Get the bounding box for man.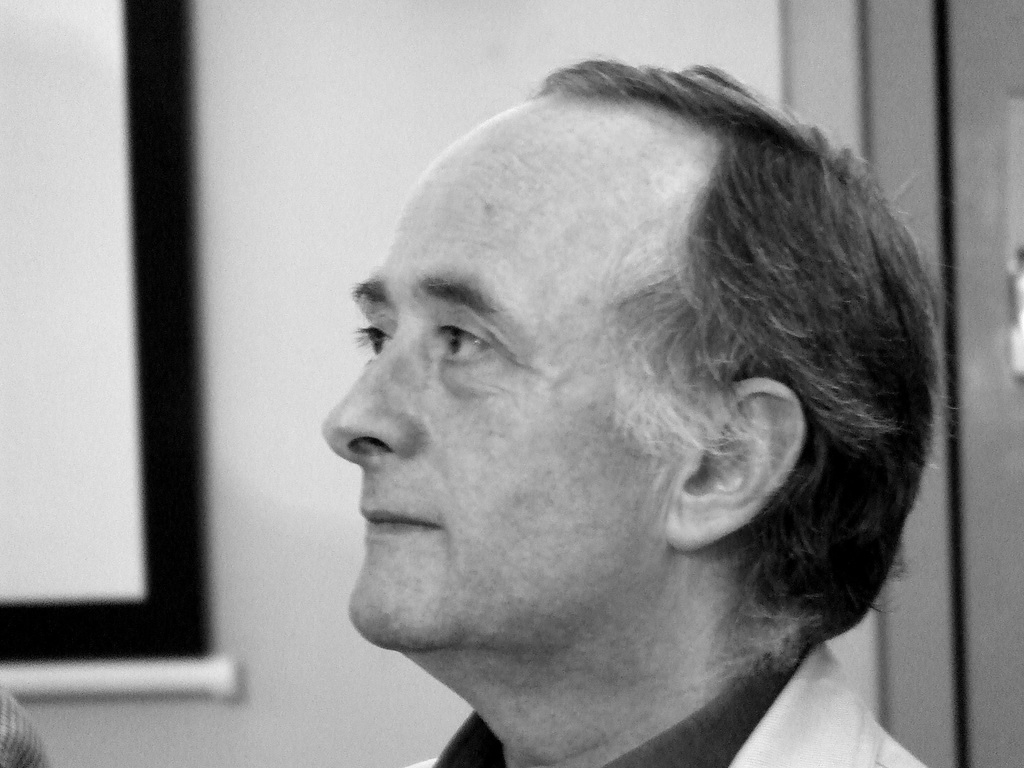
{"left": 227, "top": 40, "right": 1007, "bottom": 767}.
